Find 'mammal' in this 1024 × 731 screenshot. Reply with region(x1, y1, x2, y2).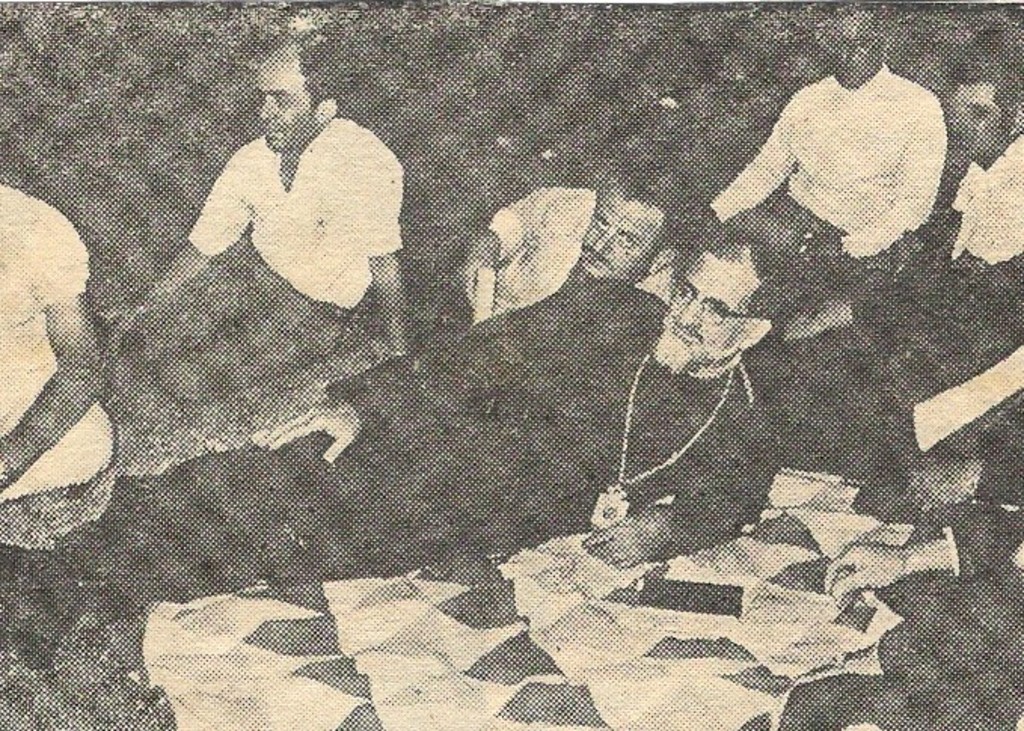
region(442, 145, 713, 335).
